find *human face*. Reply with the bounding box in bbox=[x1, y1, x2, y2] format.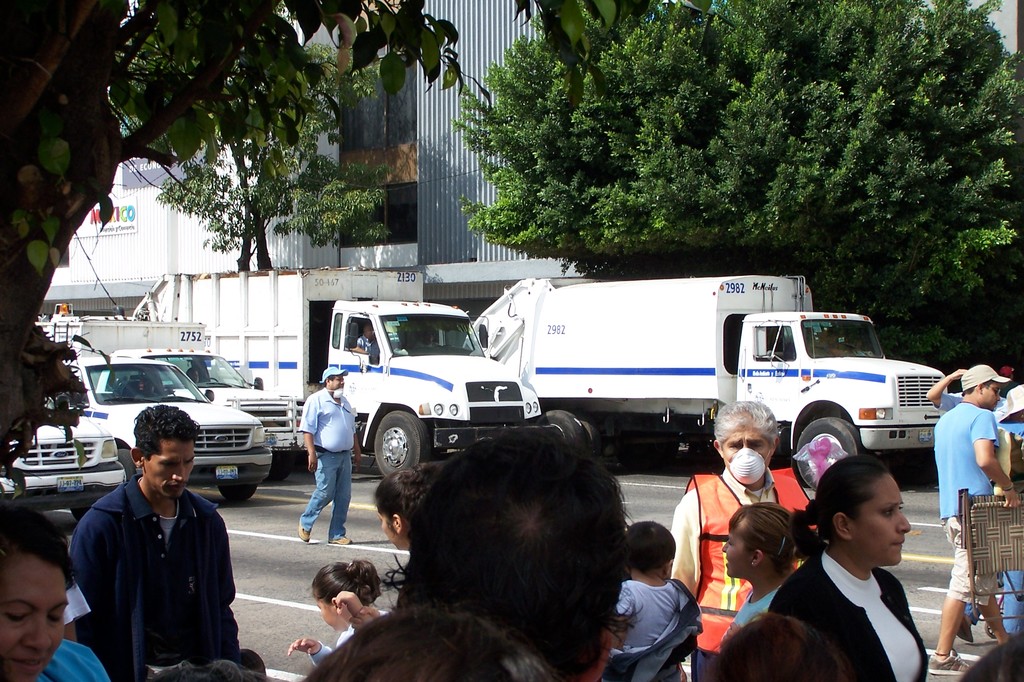
bbox=[723, 423, 769, 459].
